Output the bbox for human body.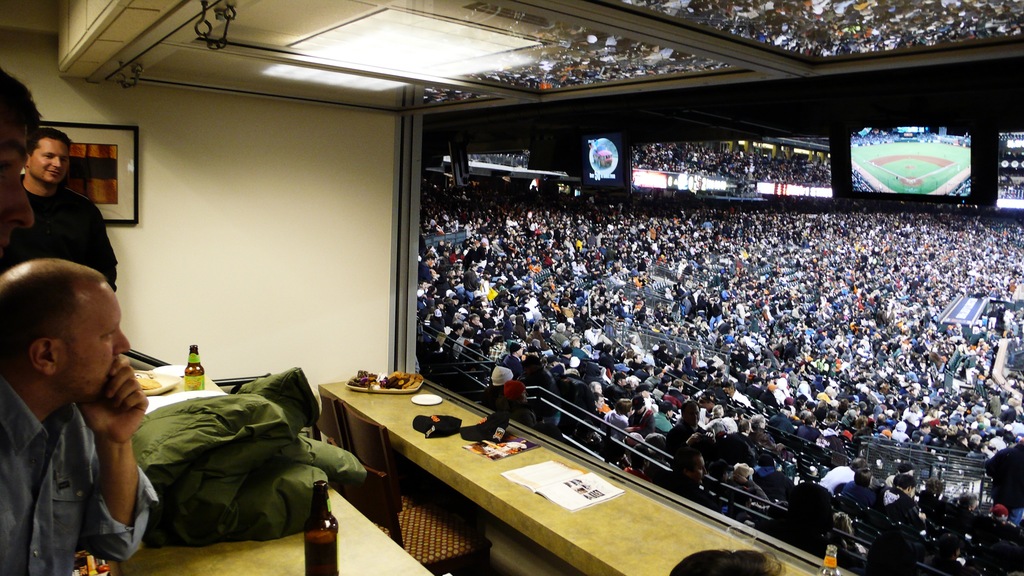
left=435, top=261, right=446, bottom=264.
